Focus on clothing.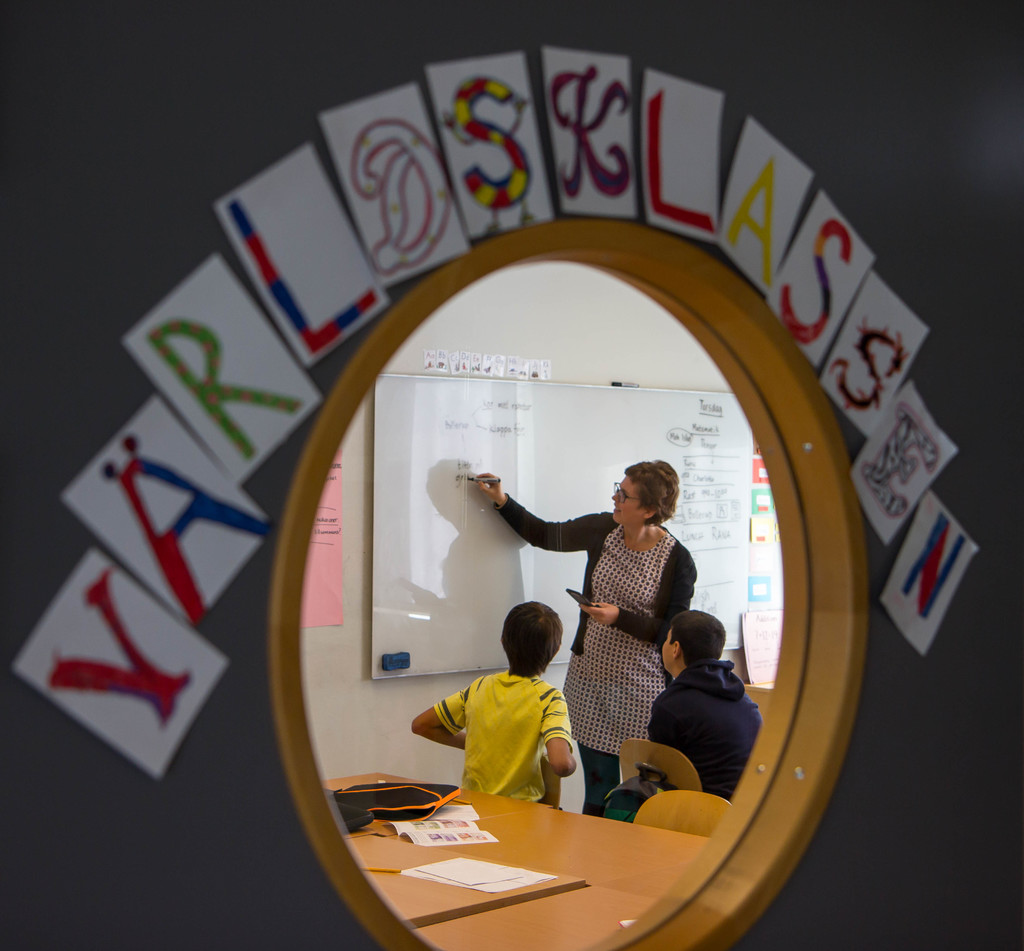
Focused at 497 497 695 810.
